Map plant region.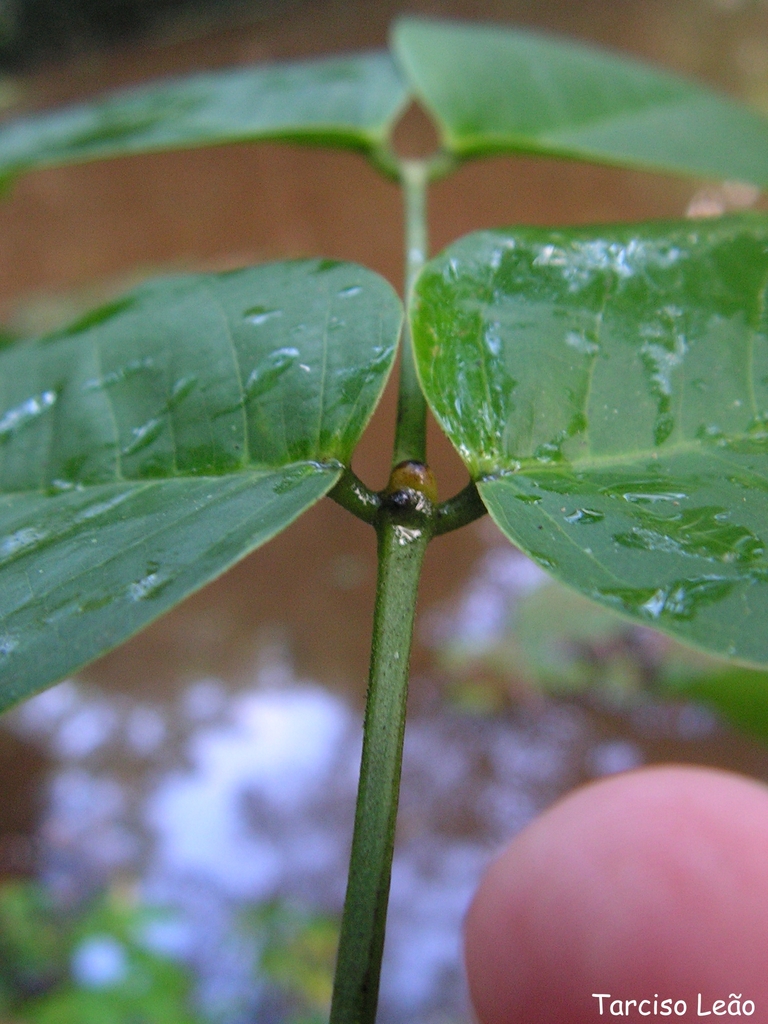
Mapped to Rect(0, 11, 767, 1023).
